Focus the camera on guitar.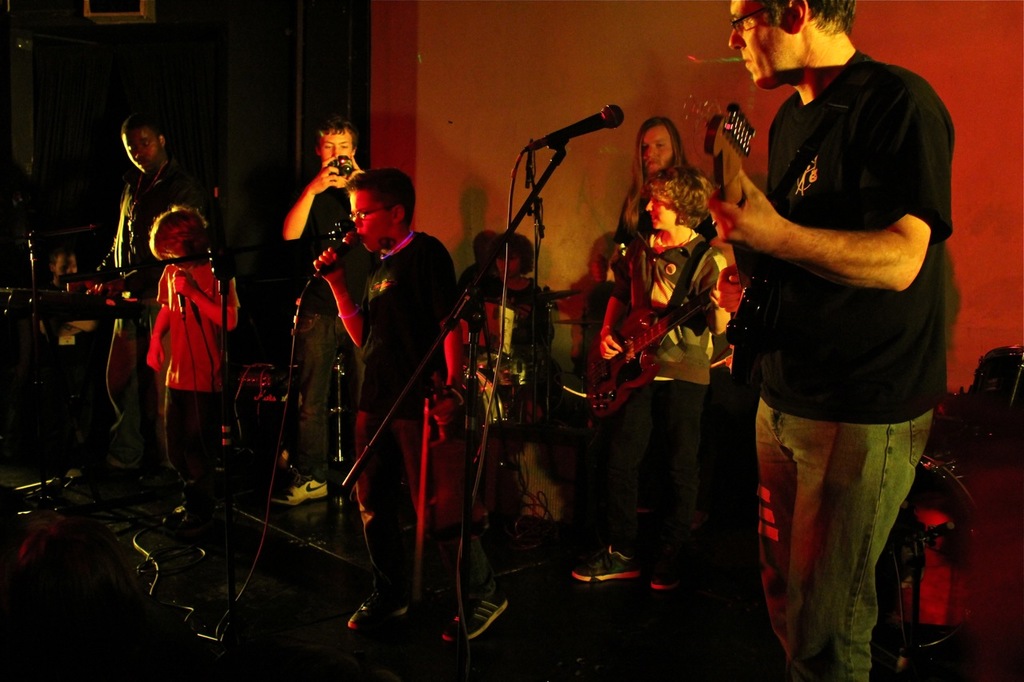
Focus region: region(584, 265, 765, 423).
